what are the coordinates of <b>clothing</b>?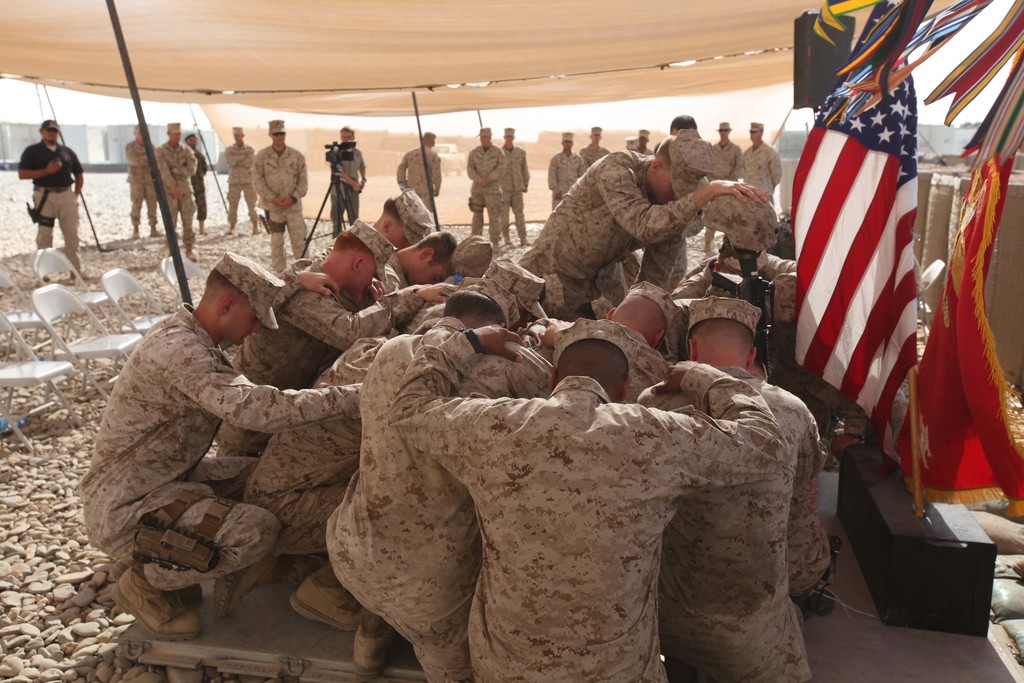
[90, 249, 370, 640].
